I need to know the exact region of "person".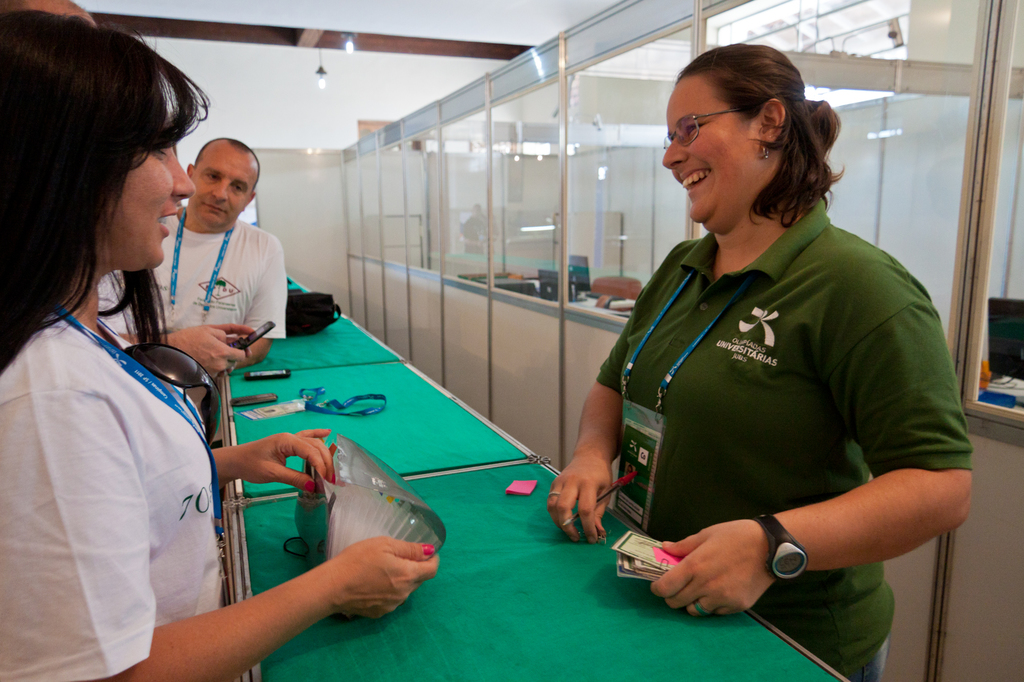
Region: bbox=[0, 3, 436, 681].
